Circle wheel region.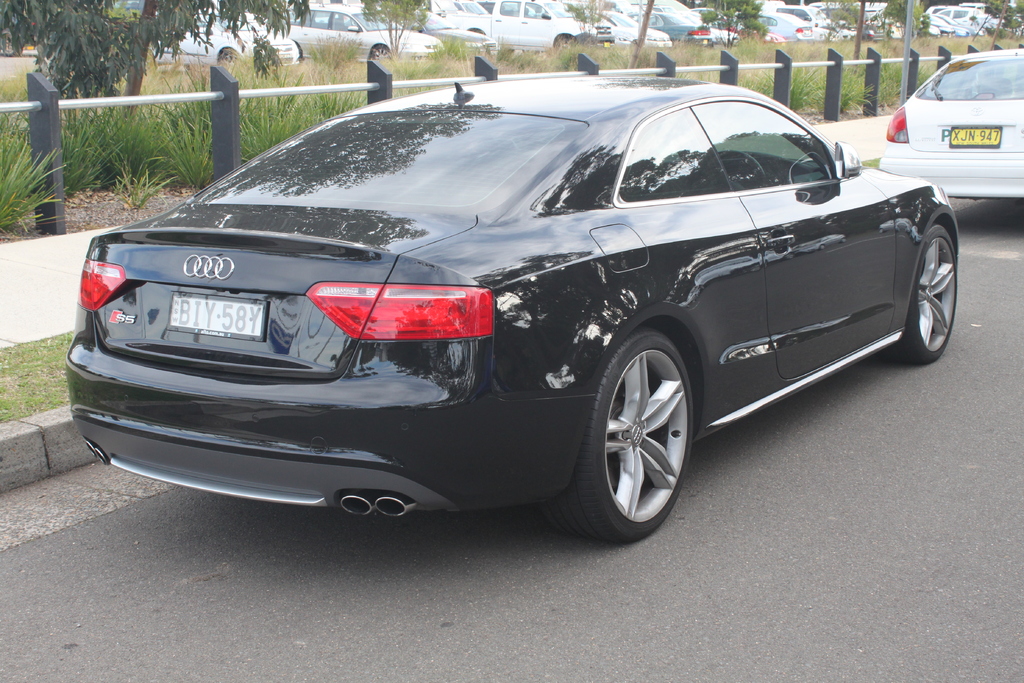
Region: detection(706, 150, 765, 189).
